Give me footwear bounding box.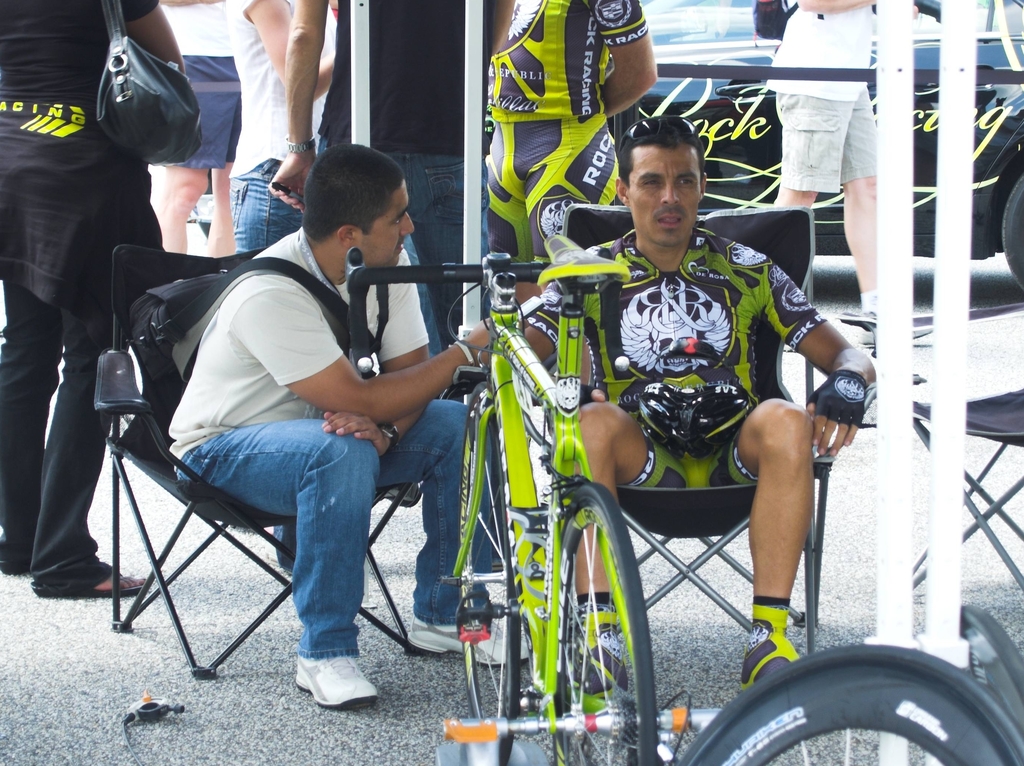
(x1=741, y1=610, x2=797, y2=688).
